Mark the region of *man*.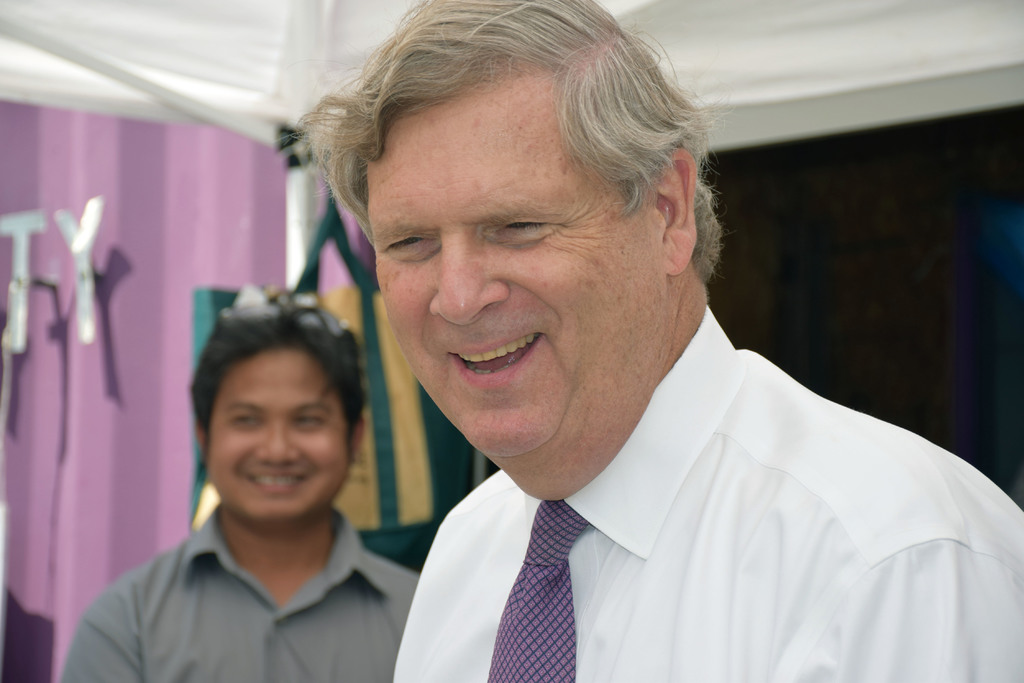
Region: select_region(56, 293, 421, 682).
